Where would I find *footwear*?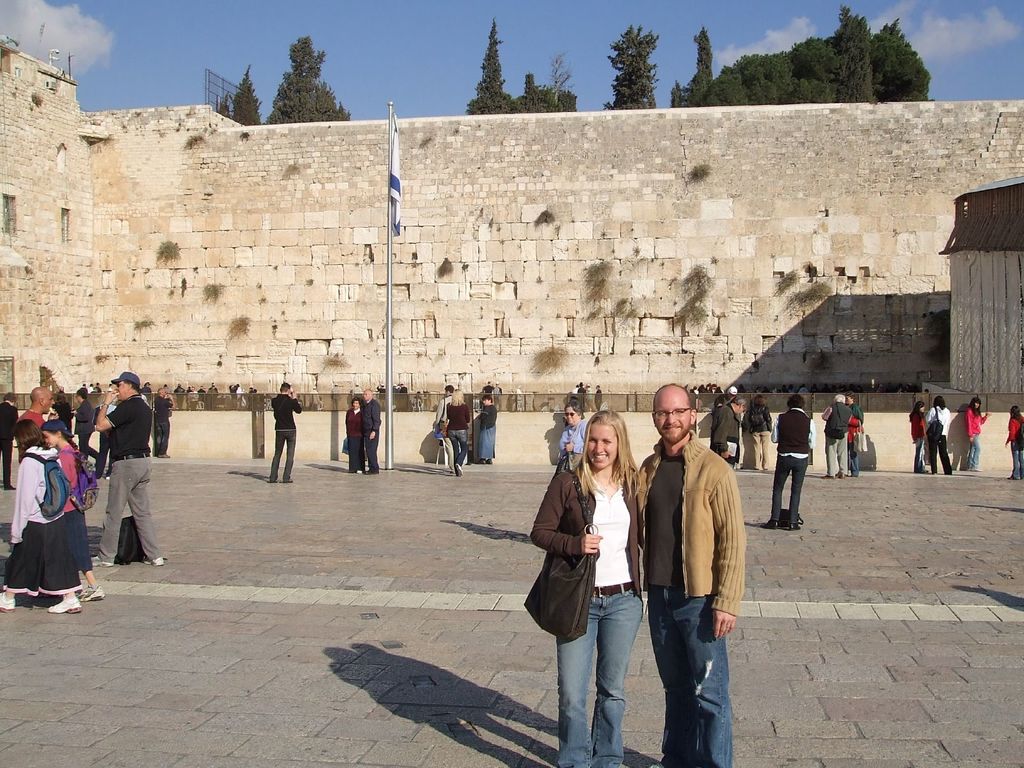
At pyautogui.locateOnScreen(77, 582, 104, 602).
